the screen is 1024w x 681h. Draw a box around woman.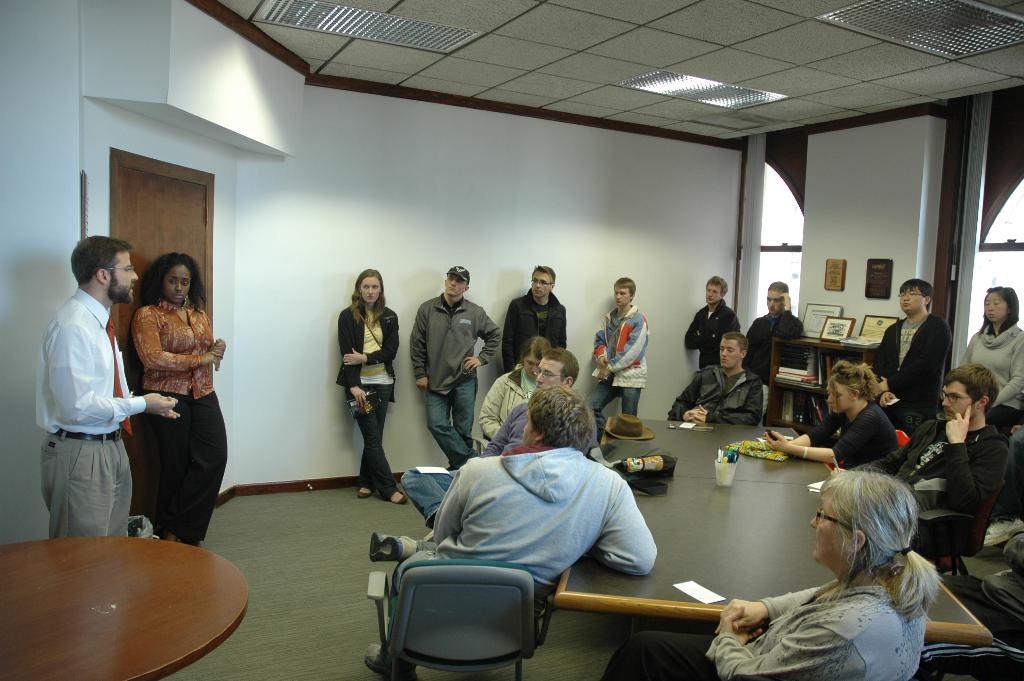
bbox=(329, 265, 412, 503).
